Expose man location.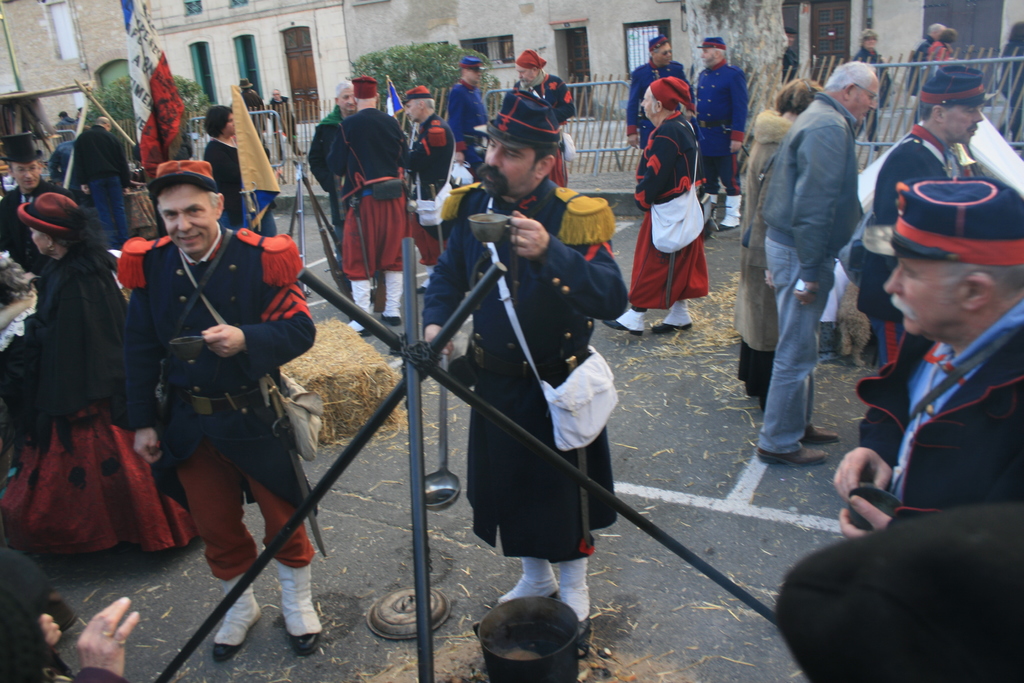
Exposed at bbox=(118, 161, 323, 657).
